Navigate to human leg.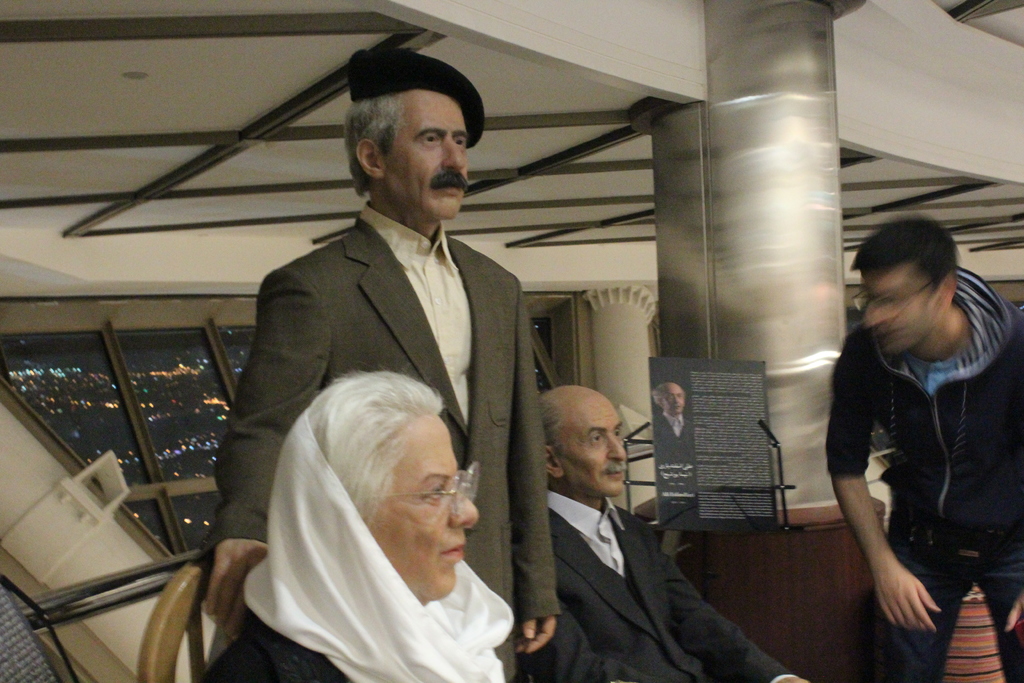
Navigation target: 884 539 963 682.
